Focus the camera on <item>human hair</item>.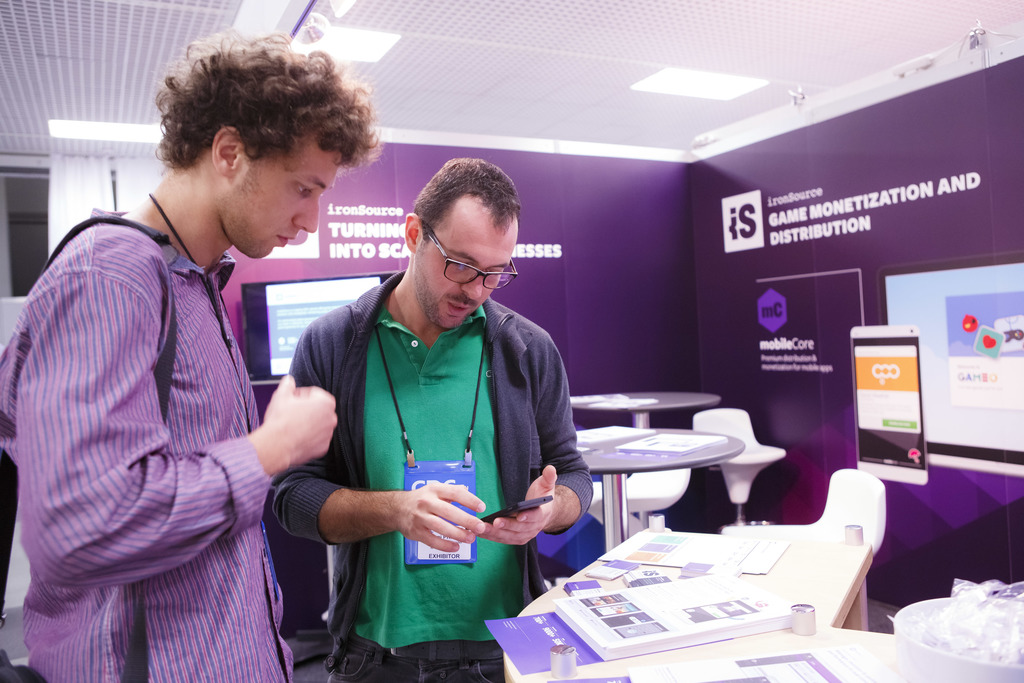
Focus region: bbox(410, 168, 521, 261).
